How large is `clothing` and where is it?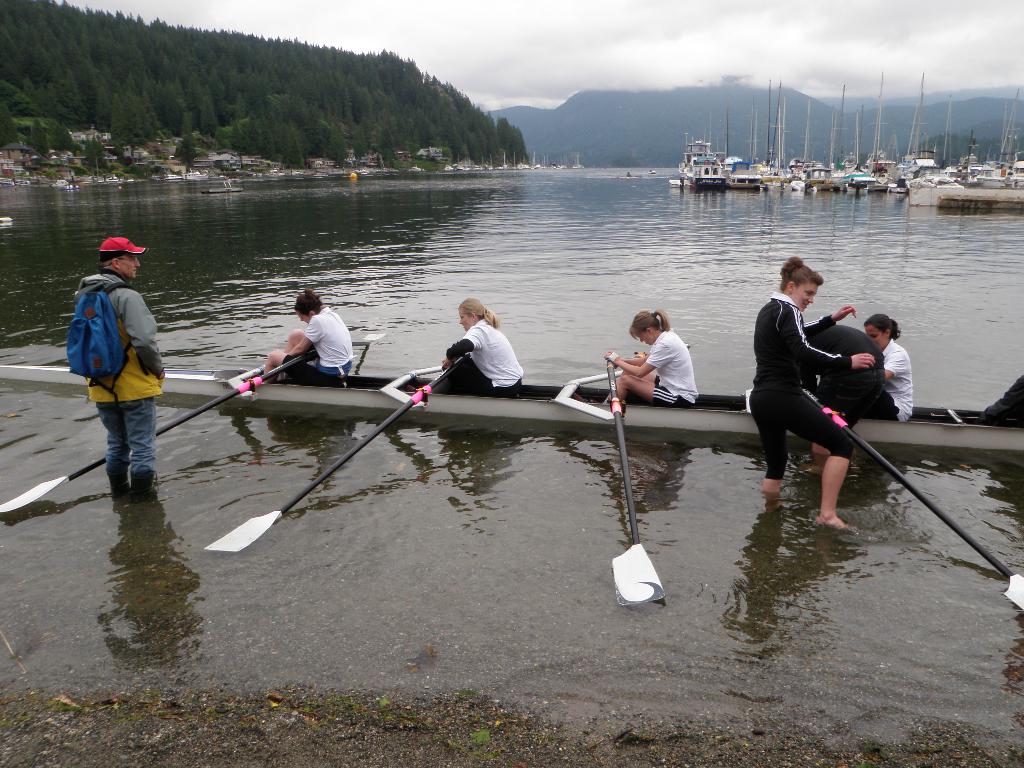
Bounding box: x1=429, y1=312, x2=523, y2=392.
